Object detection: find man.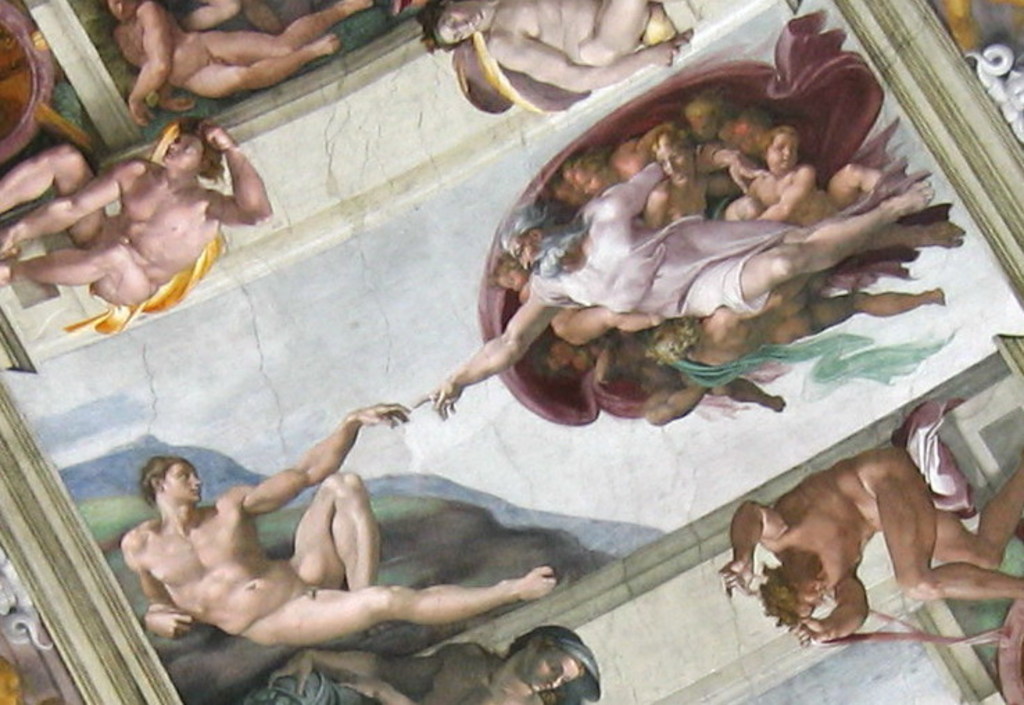
[x1=558, y1=125, x2=677, y2=197].
